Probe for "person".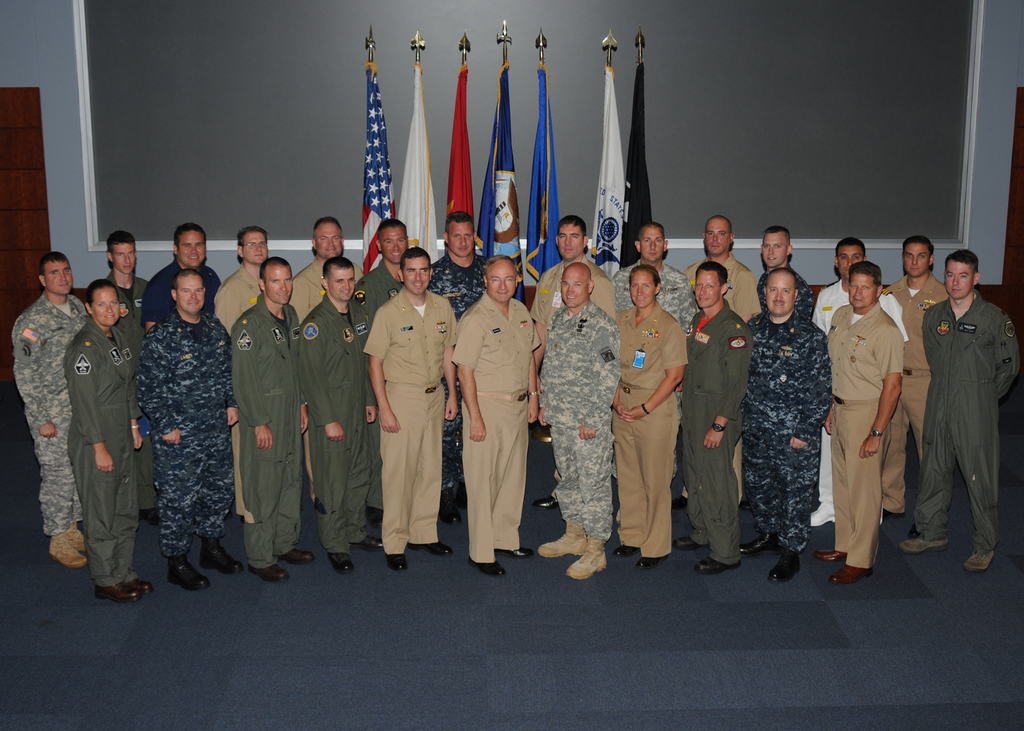
Probe result: [102, 229, 157, 515].
